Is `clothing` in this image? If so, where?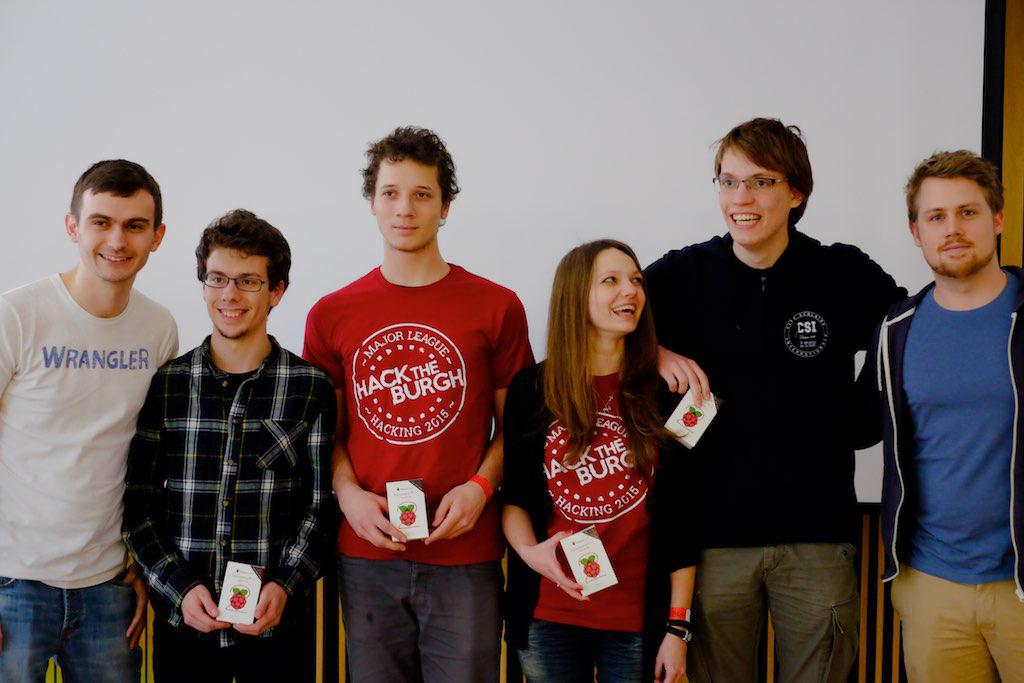
Yes, at l=0, t=274, r=178, b=682.
